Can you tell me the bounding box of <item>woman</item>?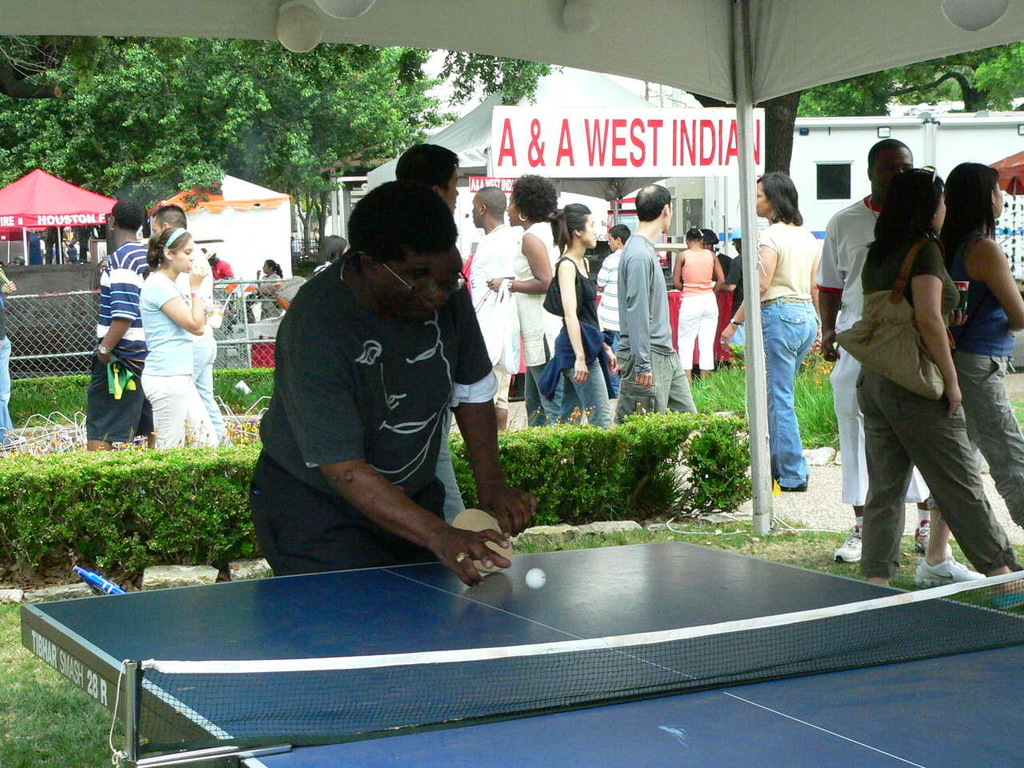
{"x1": 483, "y1": 174, "x2": 551, "y2": 416}.
